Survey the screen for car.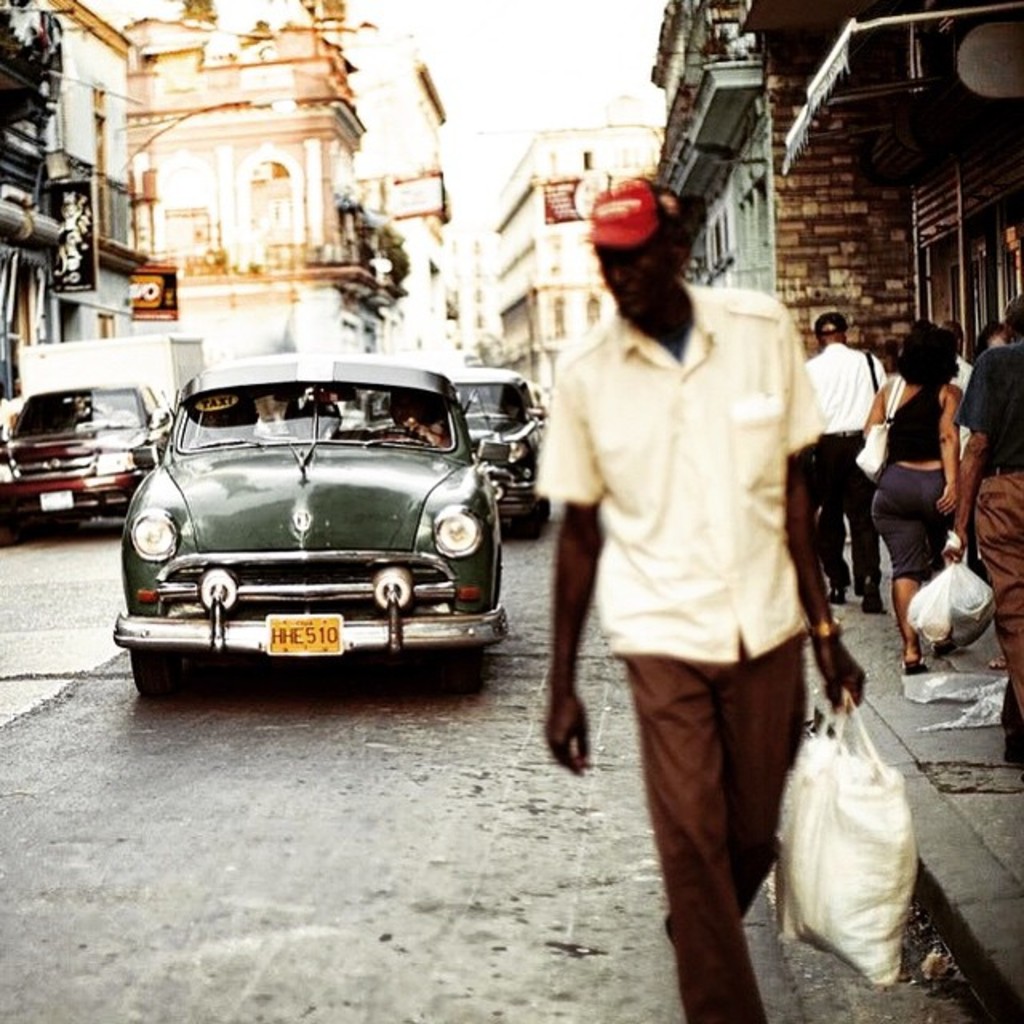
Survey found: l=0, t=384, r=173, b=528.
